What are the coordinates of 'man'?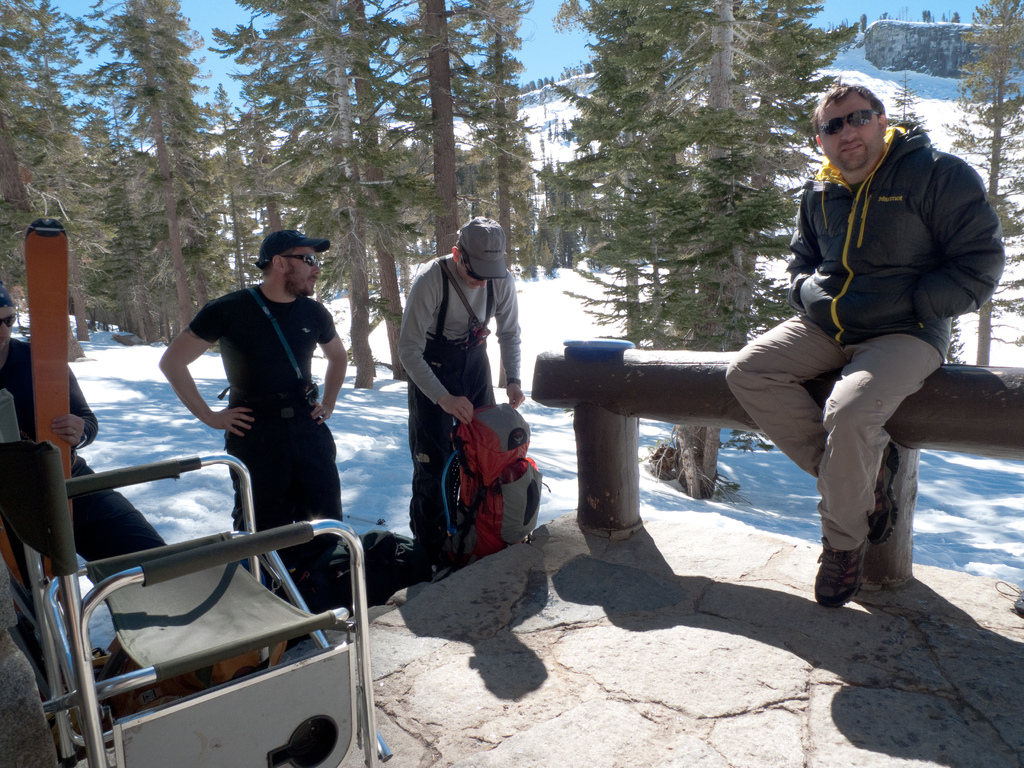
(x1=0, y1=284, x2=165, y2=669).
